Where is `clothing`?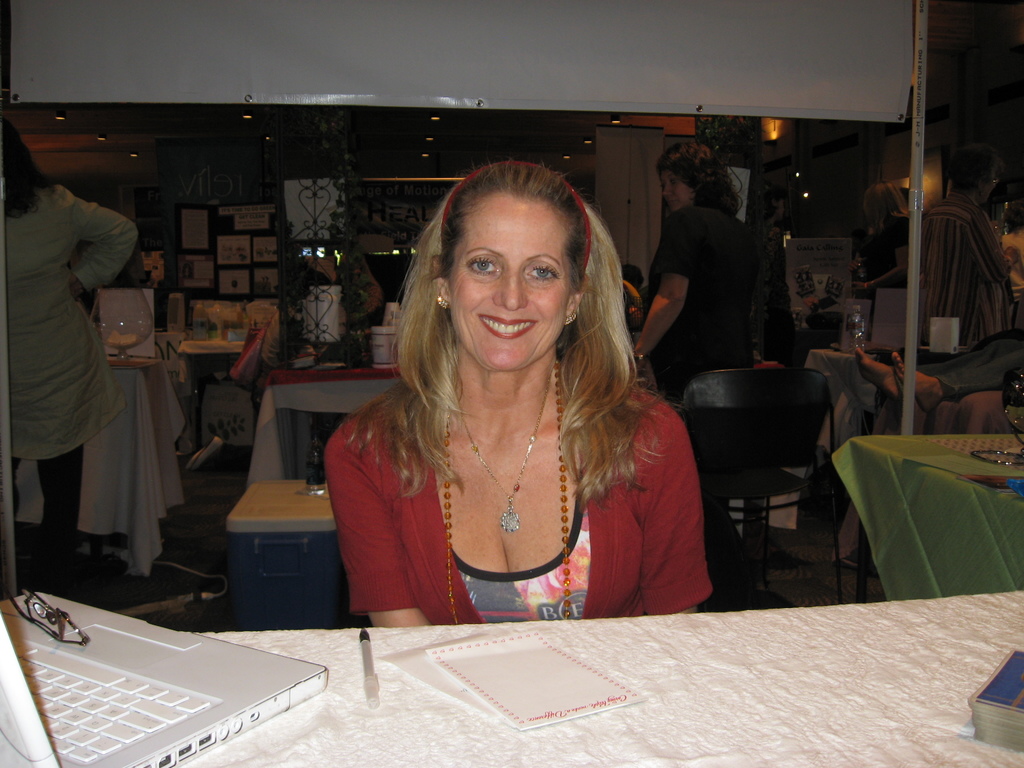
1:184:127:575.
